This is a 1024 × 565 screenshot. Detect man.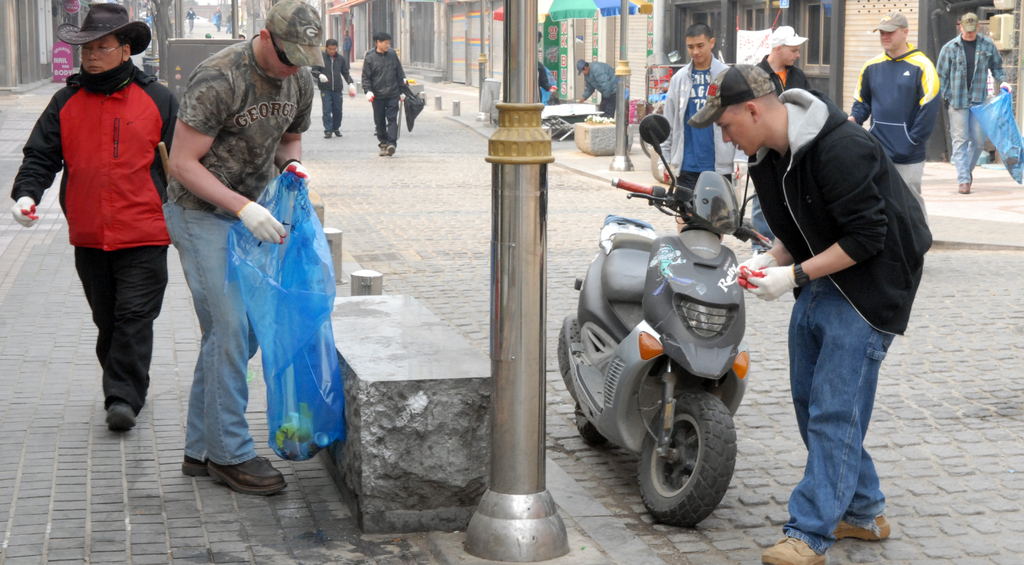
[x1=705, y1=59, x2=943, y2=564].
